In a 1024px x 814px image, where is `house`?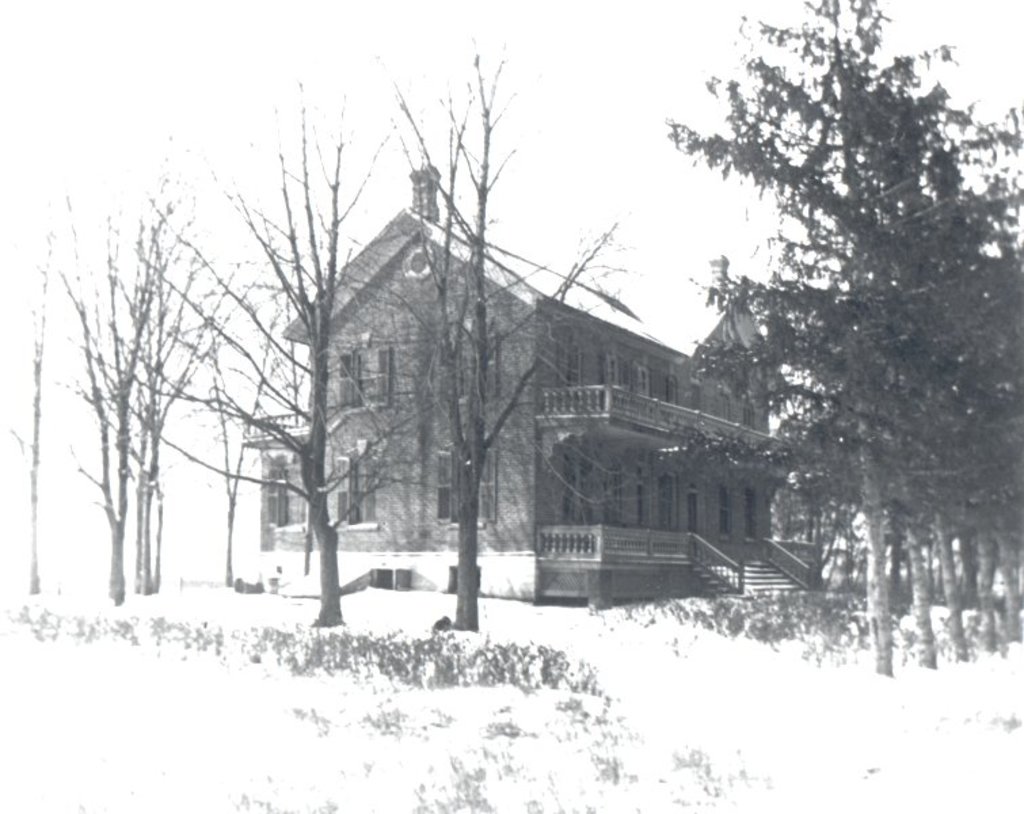
pyautogui.locateOnScreen(239, 161, 812, 625).
